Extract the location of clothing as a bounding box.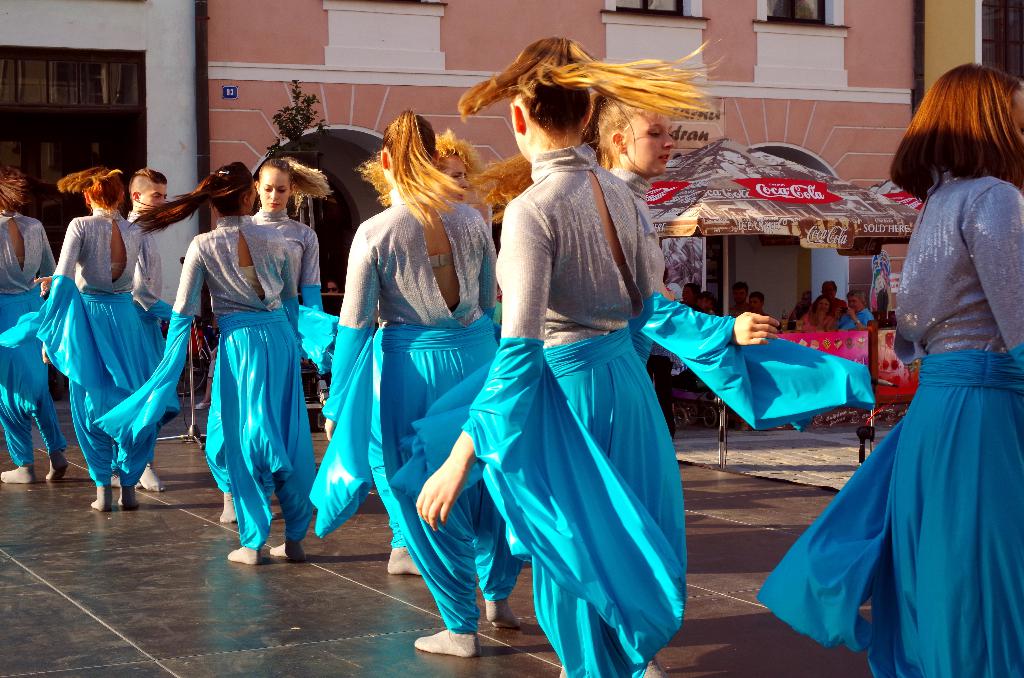
{"x1": 205, "y1": 211, "x2": 326, "y2": 499}.
